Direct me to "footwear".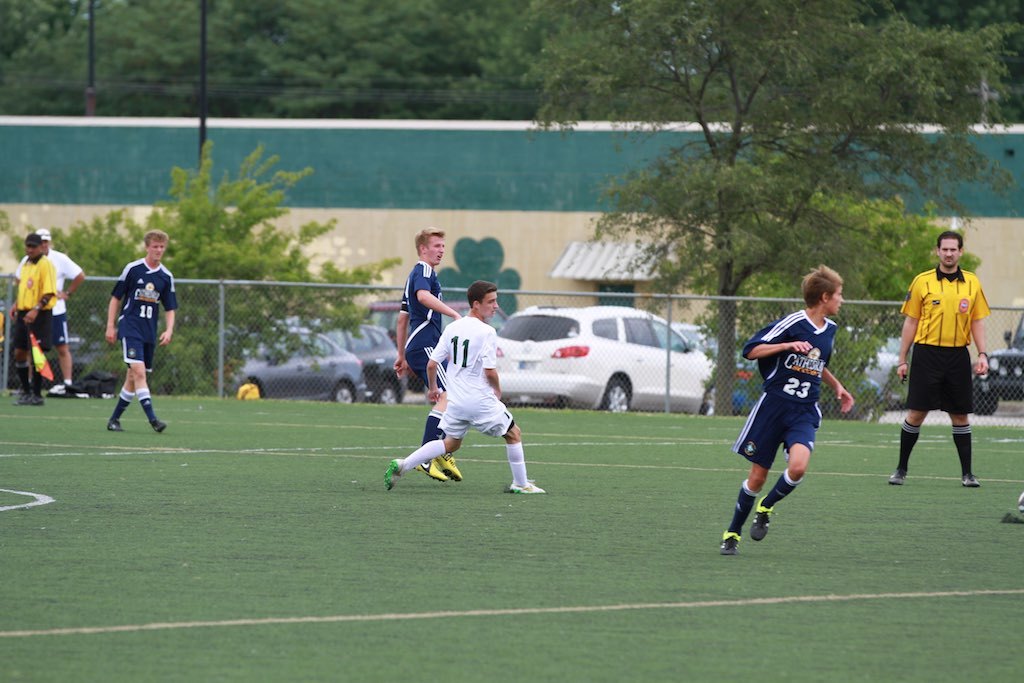
Direction: crop(954, 474, 978, 486).
